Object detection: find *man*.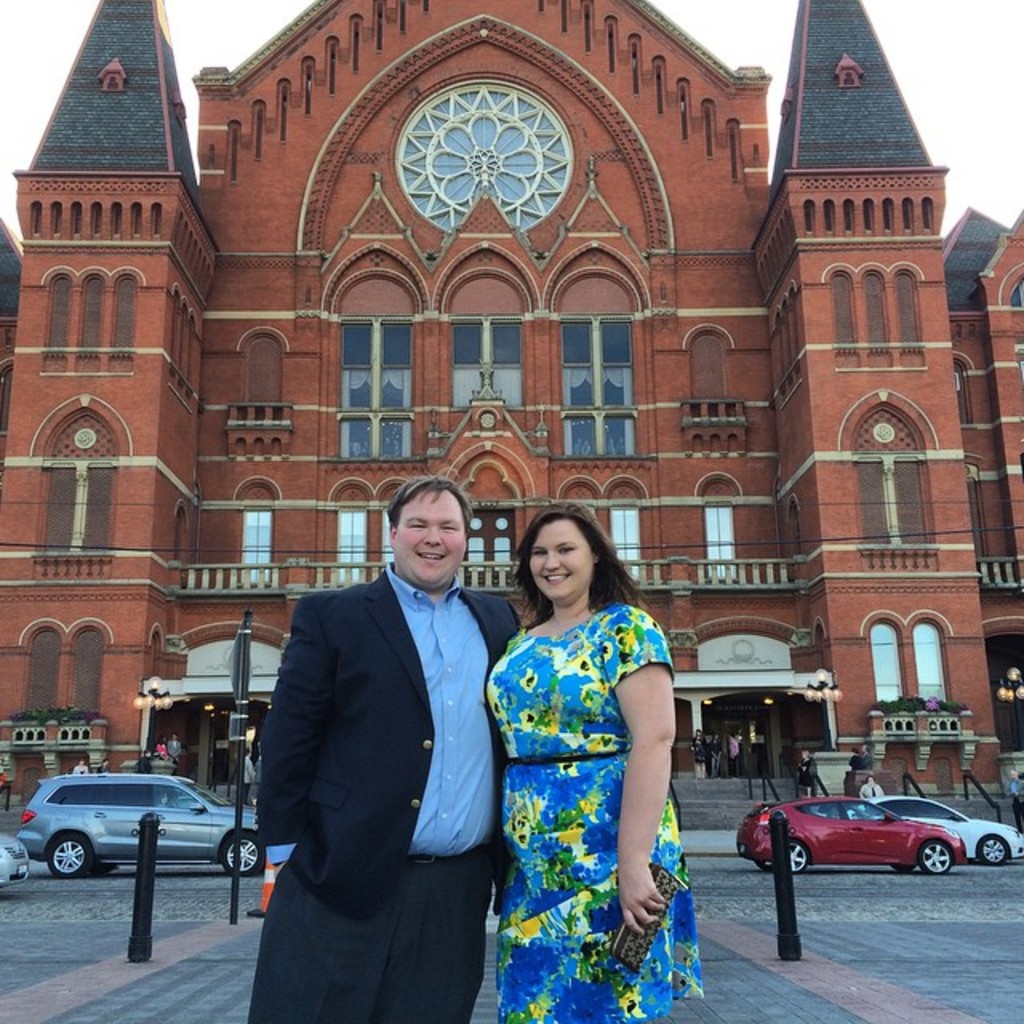
l=237, t=451, r=522, b=1010.
